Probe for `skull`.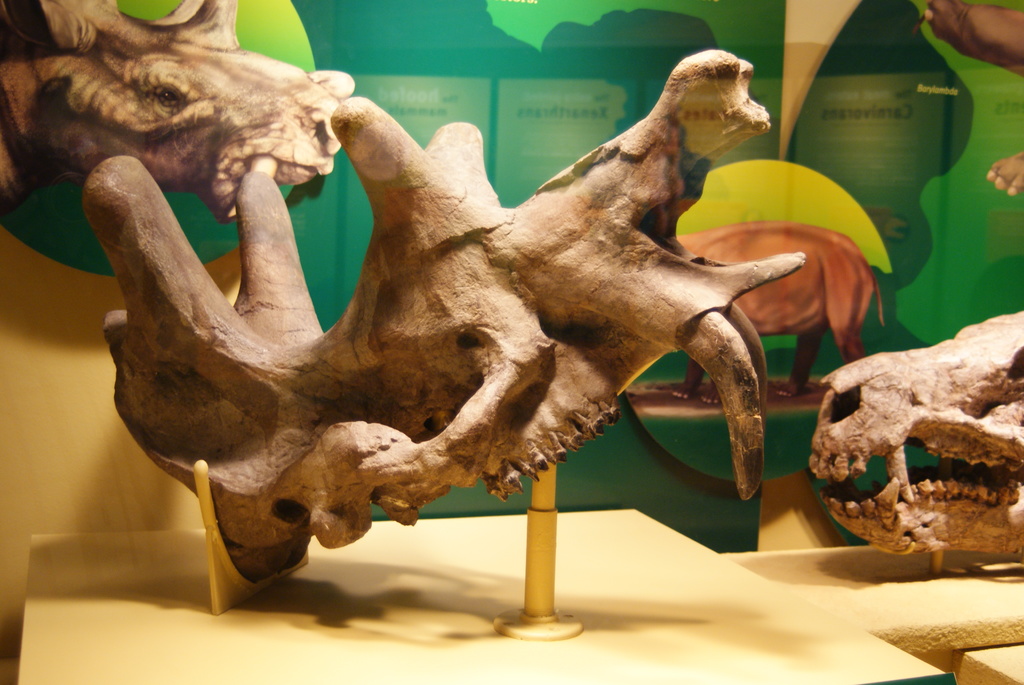
Probe result: pyautogui.locateOnScreen(0, 0, 357, 226).
